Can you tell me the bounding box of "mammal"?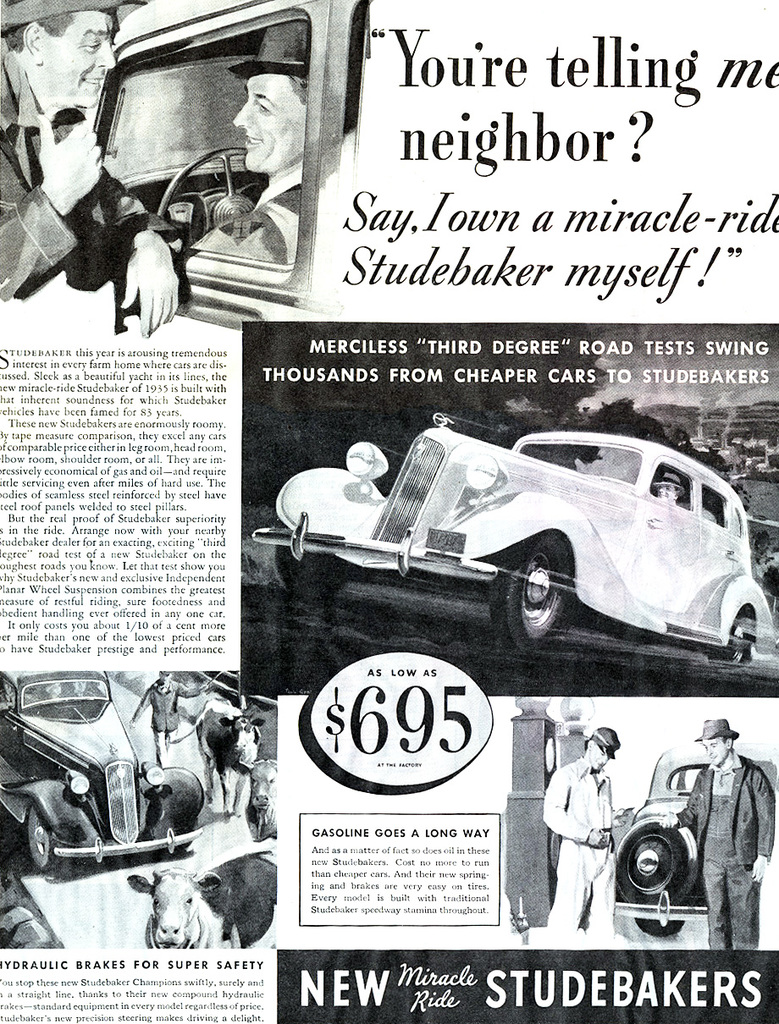
l=128, t=667, r=202, b=755.
